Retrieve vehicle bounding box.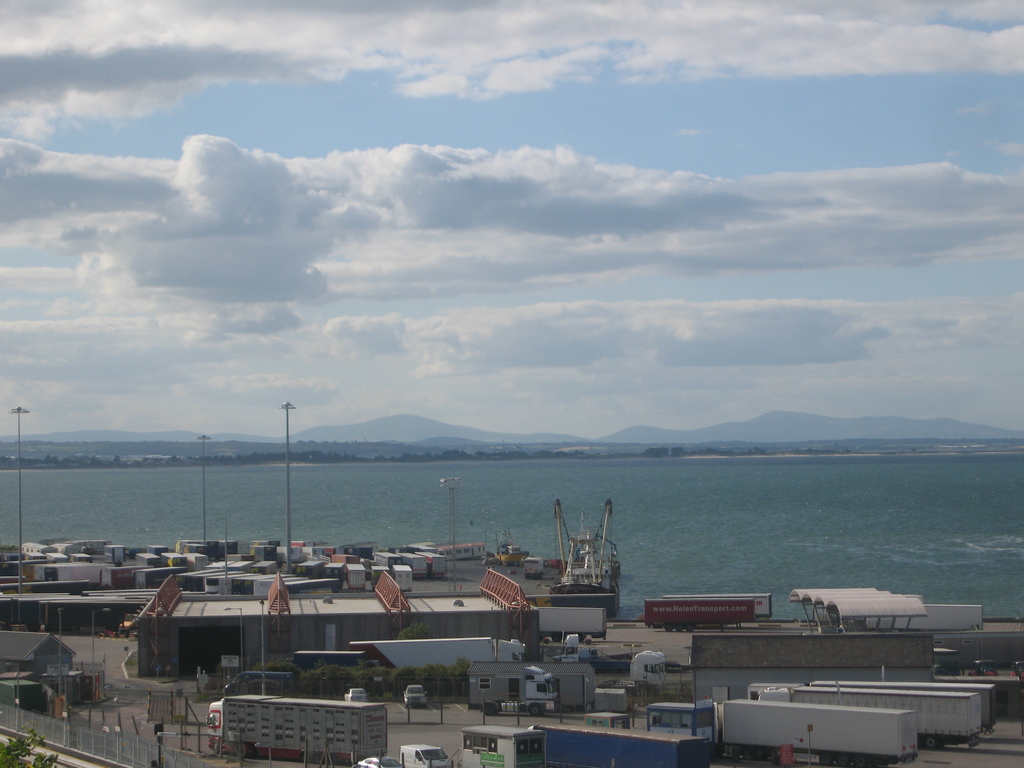
Bounding box: (223, 667, 296, 698).
